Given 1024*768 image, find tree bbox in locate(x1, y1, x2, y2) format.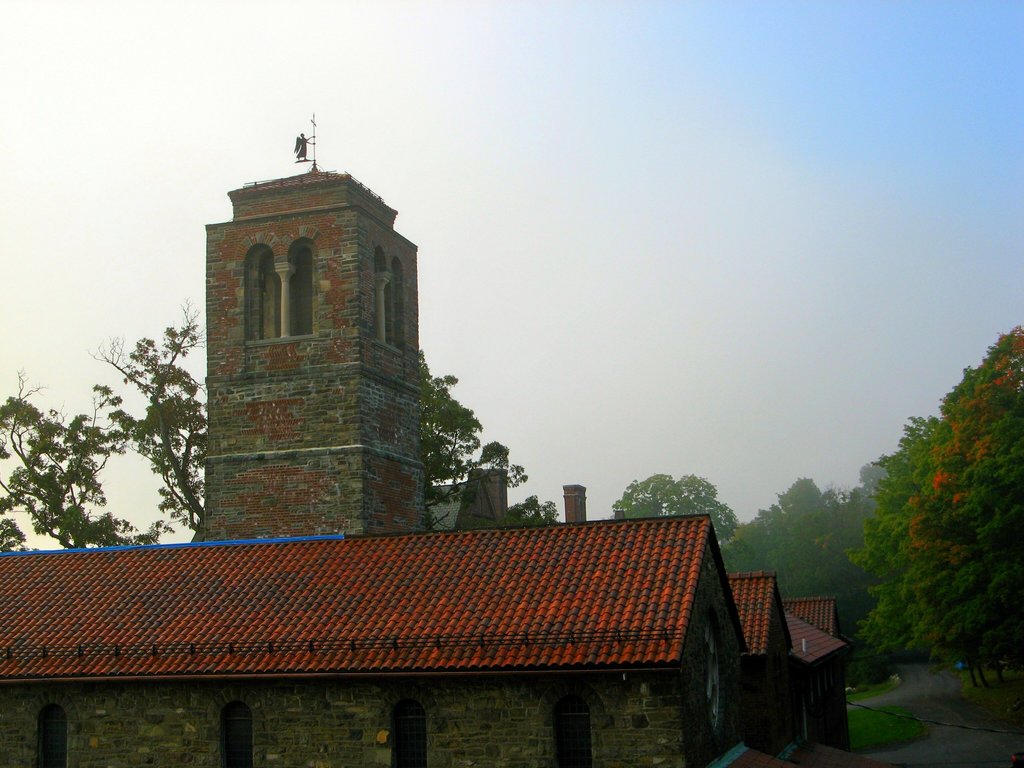
locate(0, 296, 204, 561).
